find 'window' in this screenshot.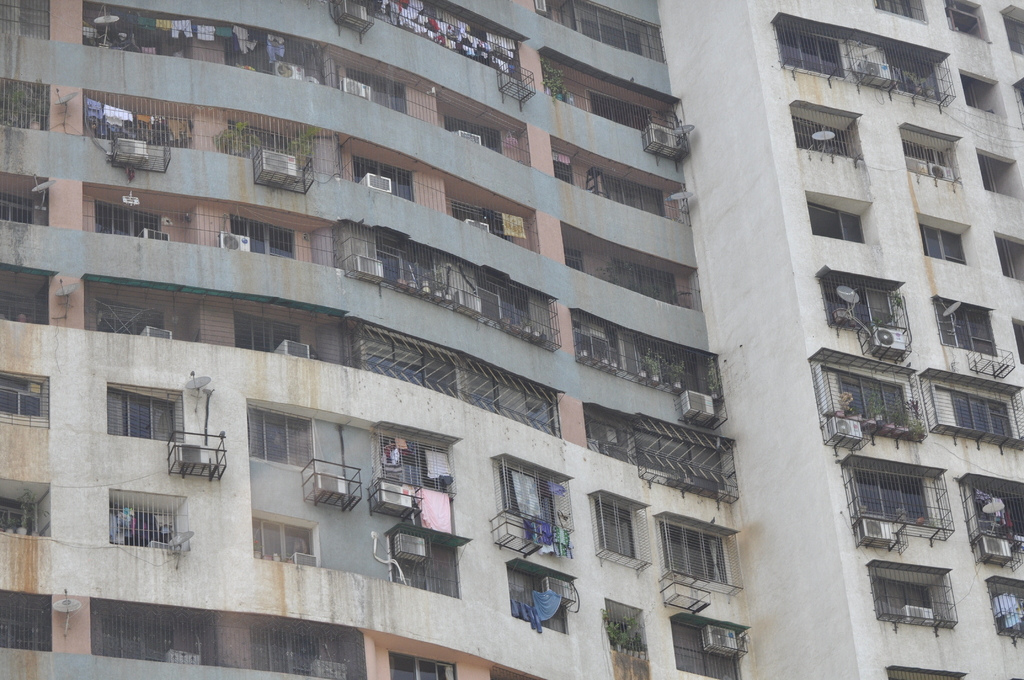
The bounding box for 'window' is (598,494,652,576).
